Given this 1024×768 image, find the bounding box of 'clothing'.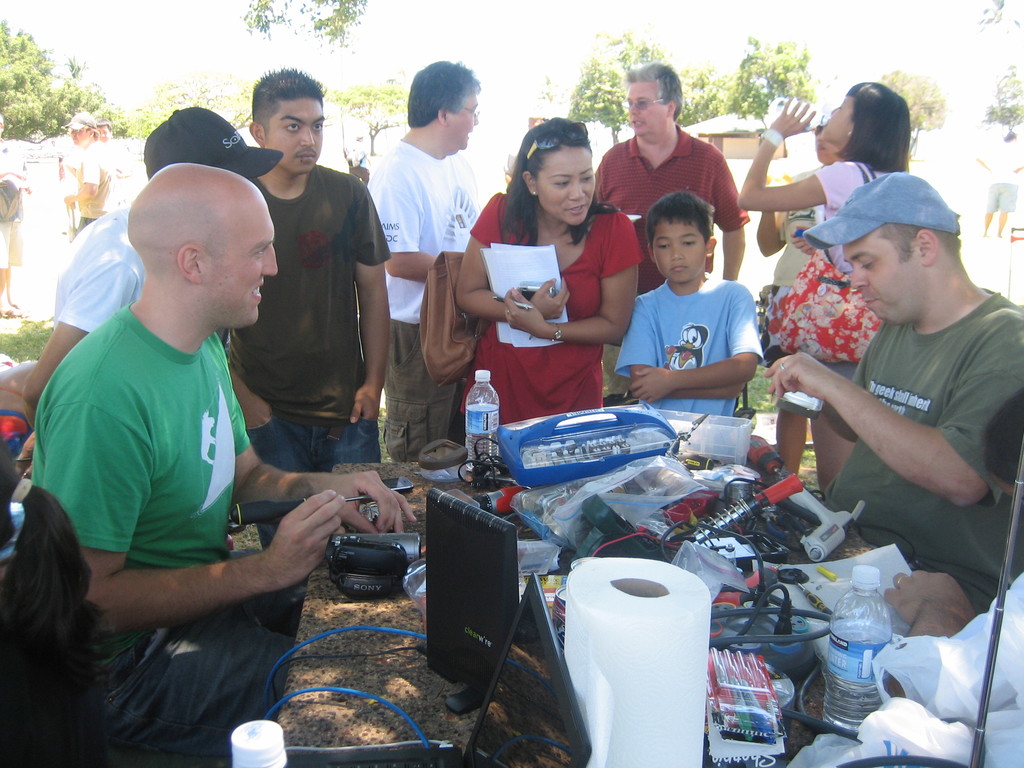
(783, 150, 877, 354).
